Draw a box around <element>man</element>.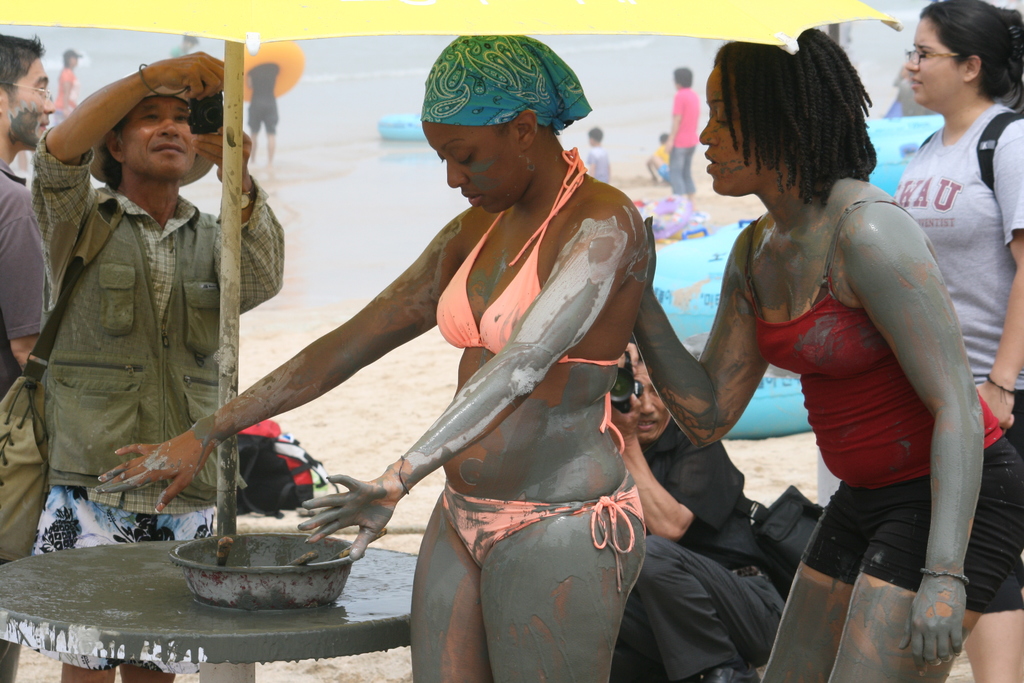
(left=0, top=31, right=52, bottom=682).
